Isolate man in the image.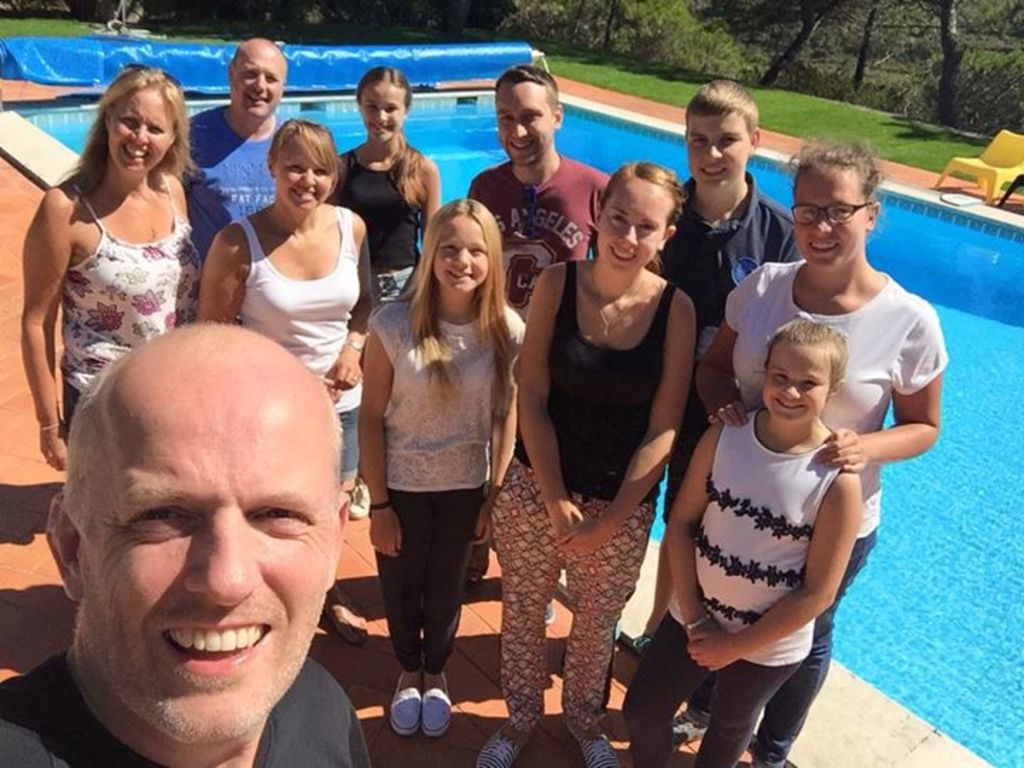
Isolated region: 640/78/806/653.
